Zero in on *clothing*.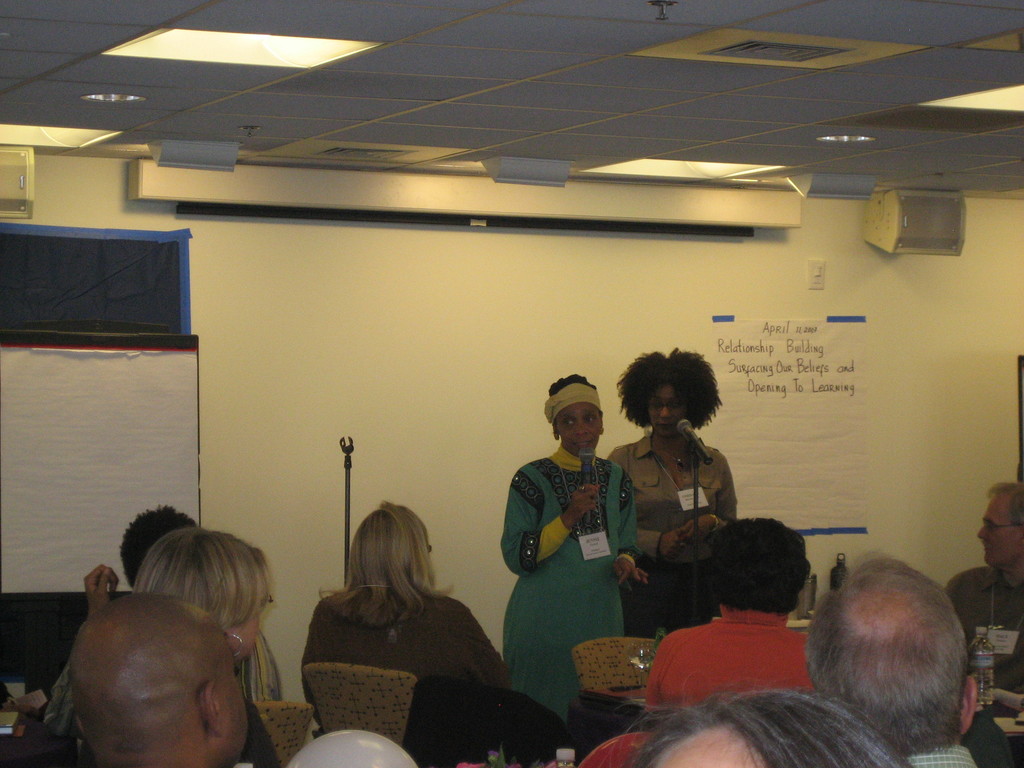
Zeroed in: box(296, 577, 517, 767).
